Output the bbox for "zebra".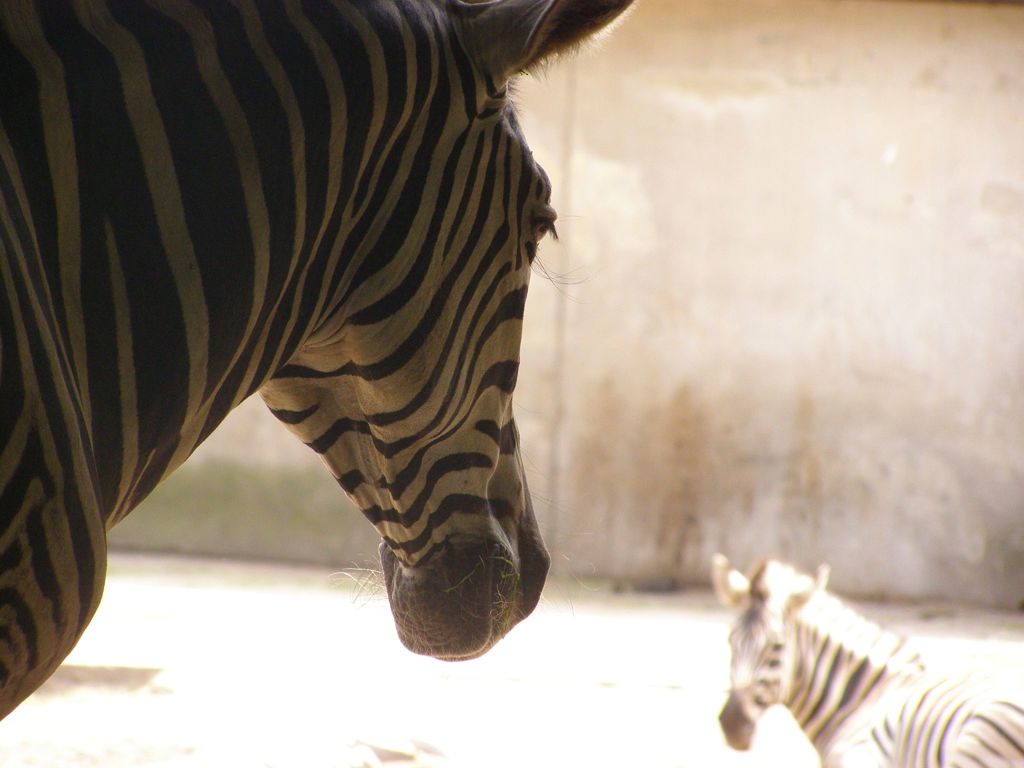
(0, 0, 639, 724).
